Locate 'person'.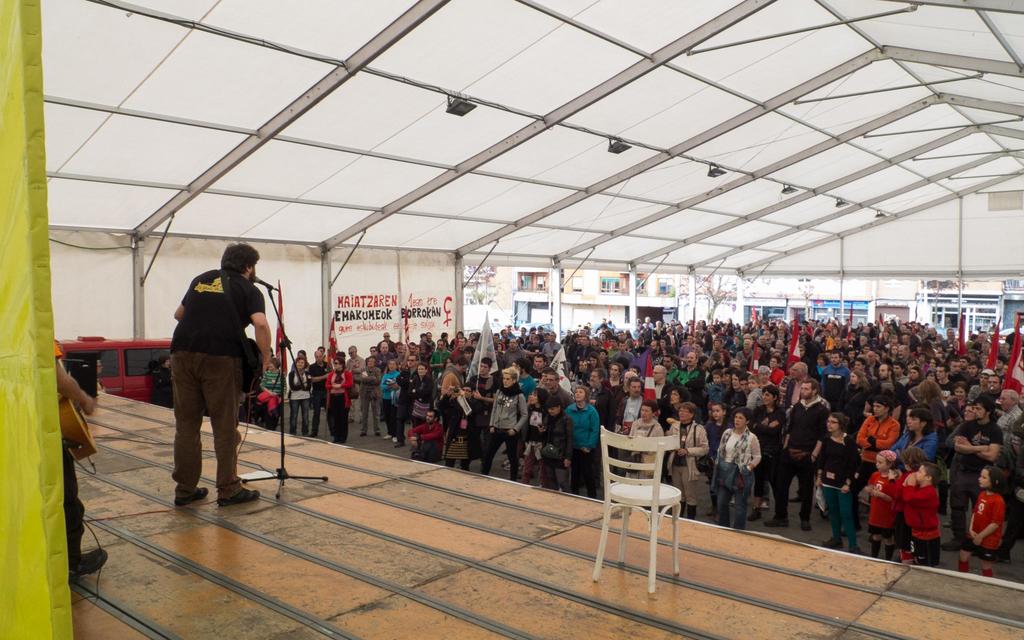
Bounding box: x1=52 y1=344 x2=113 y2=585.
